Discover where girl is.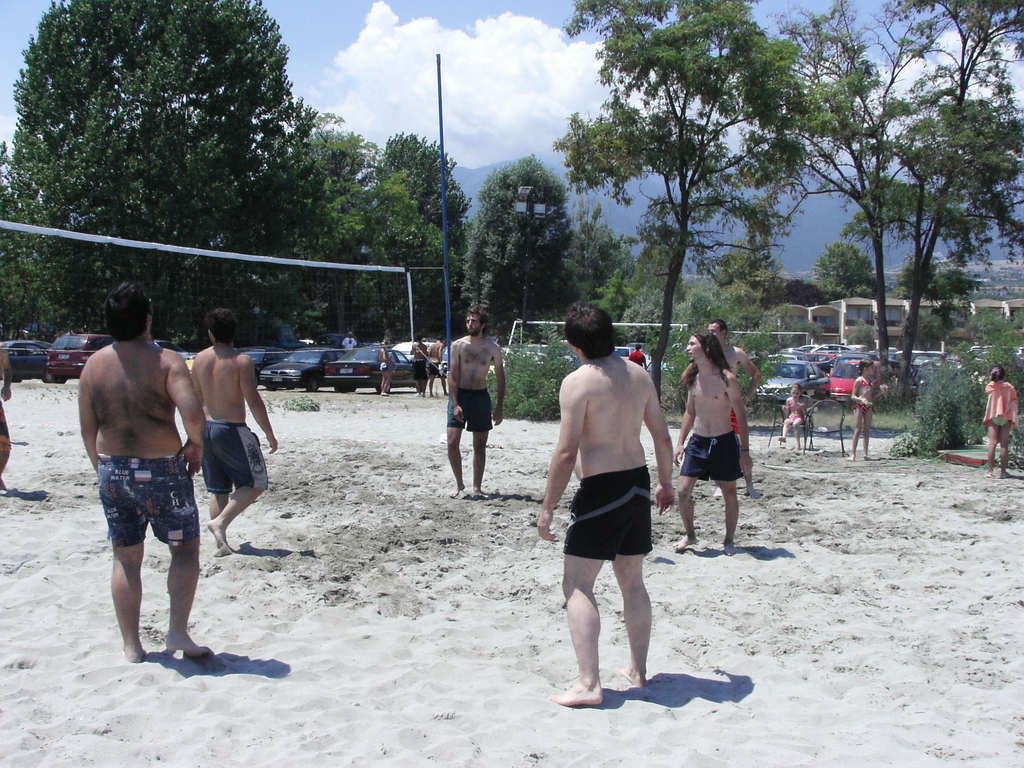
Discovered at [779,381,804,450].
